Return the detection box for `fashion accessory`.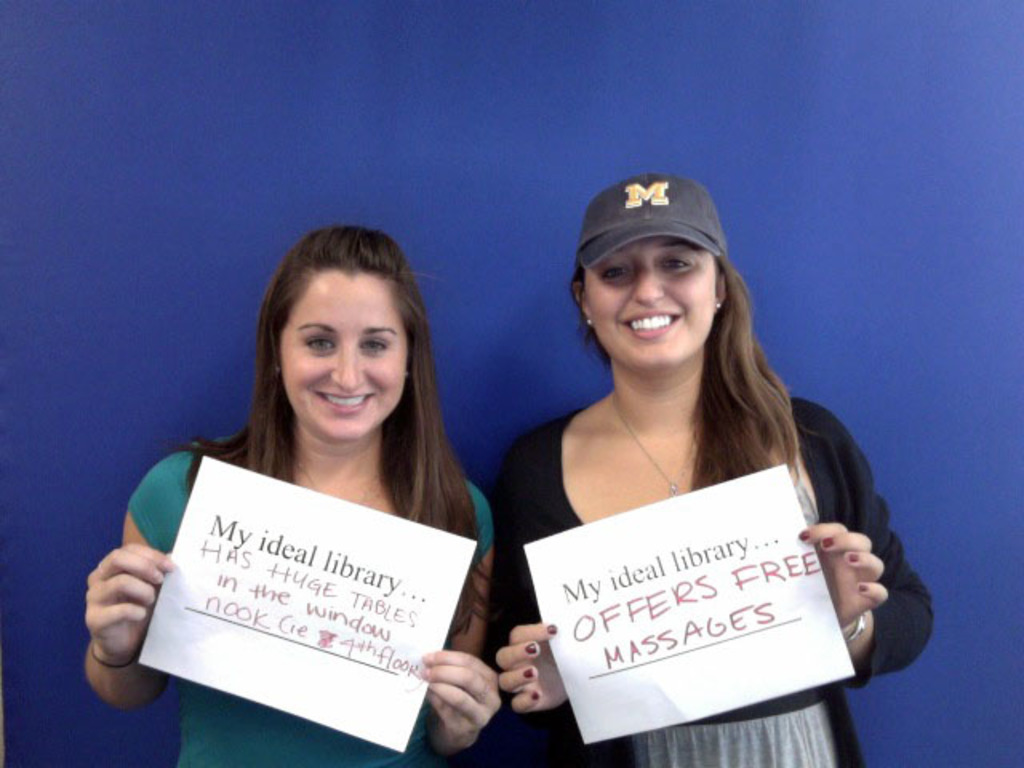
bbox=[576, 171, 725, 267].
